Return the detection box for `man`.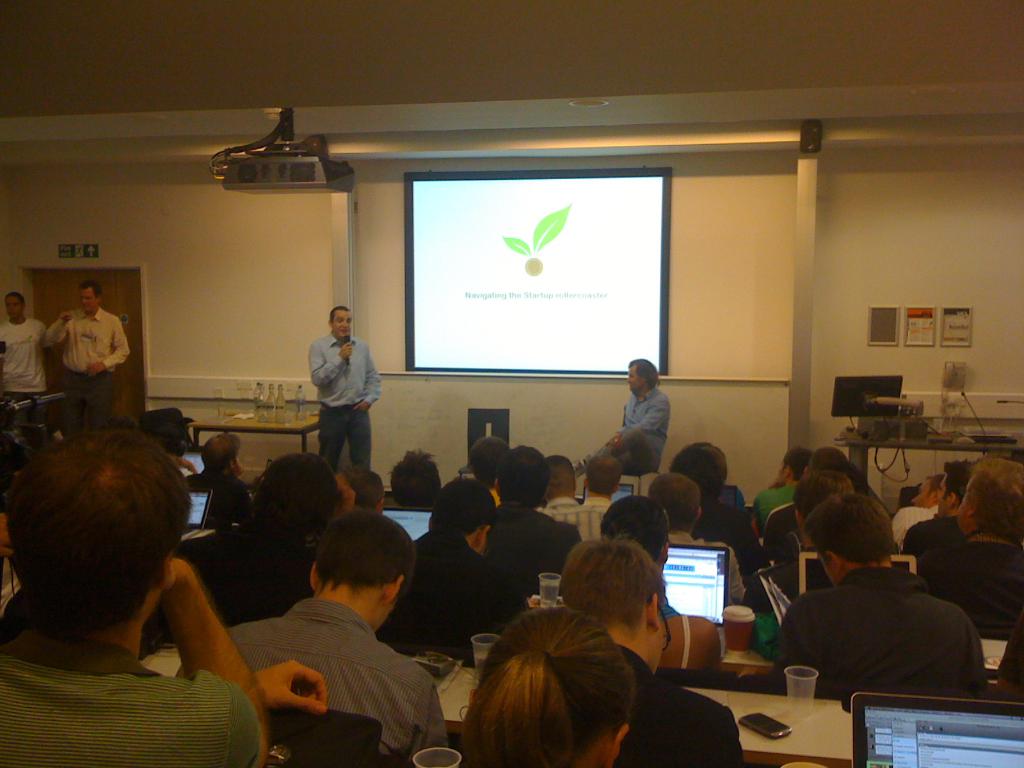
(571,356,671,471).
